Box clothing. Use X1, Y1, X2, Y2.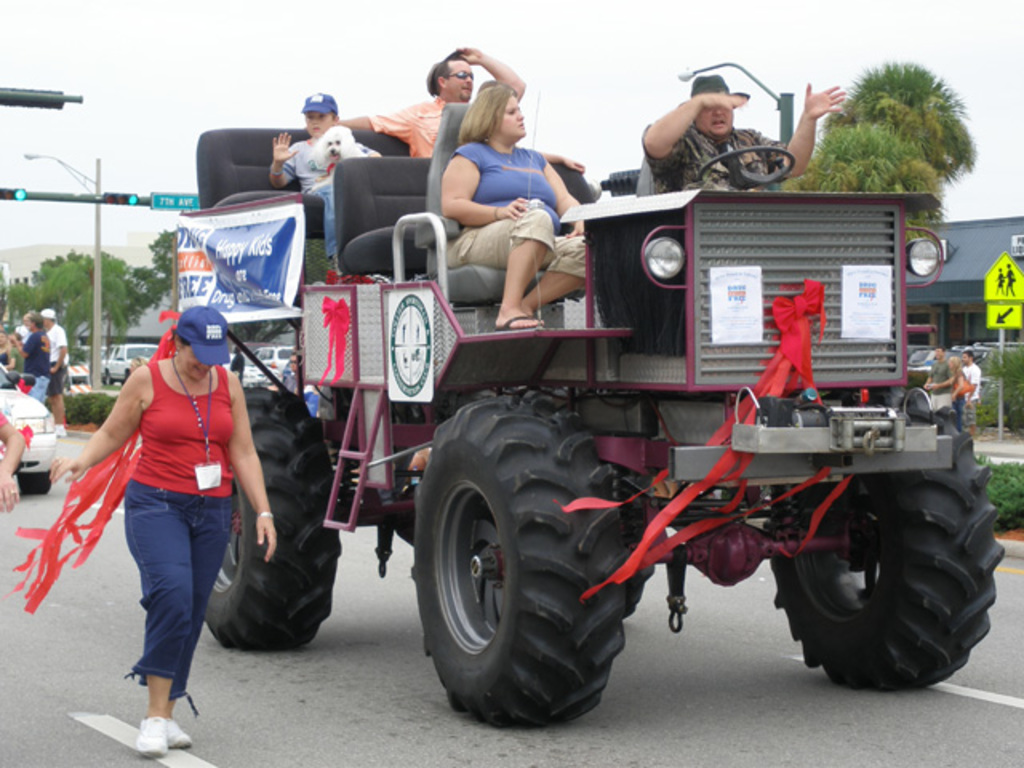
637, 122, 792, 192.
